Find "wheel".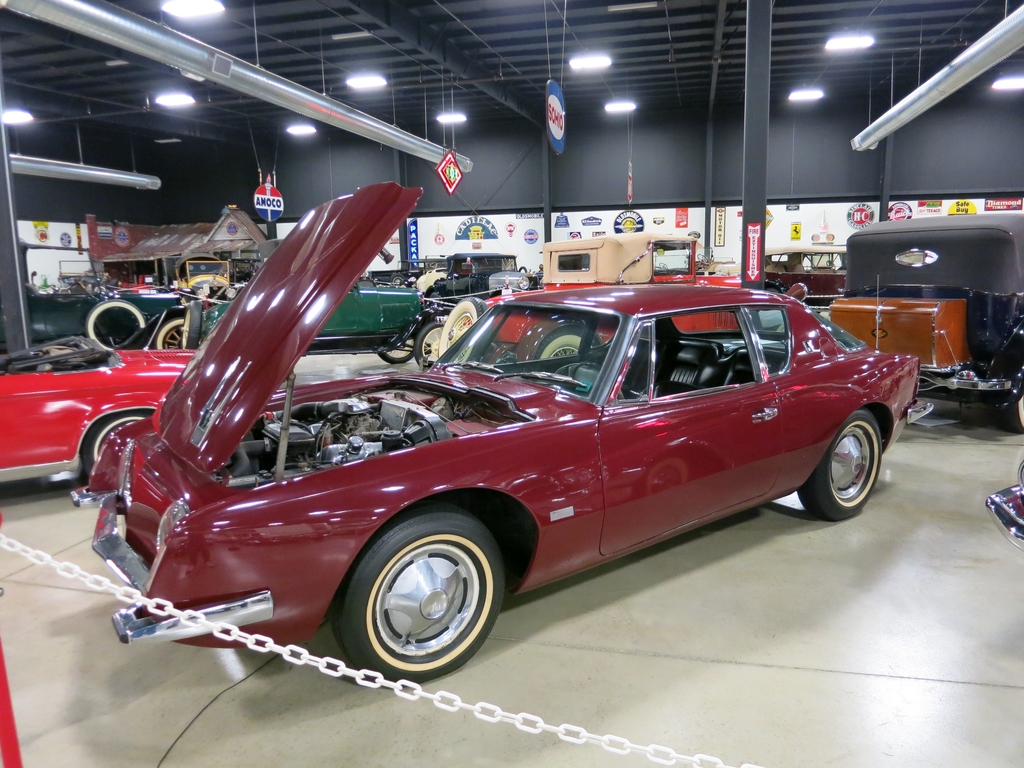
1009, 397, 1023, 431.
